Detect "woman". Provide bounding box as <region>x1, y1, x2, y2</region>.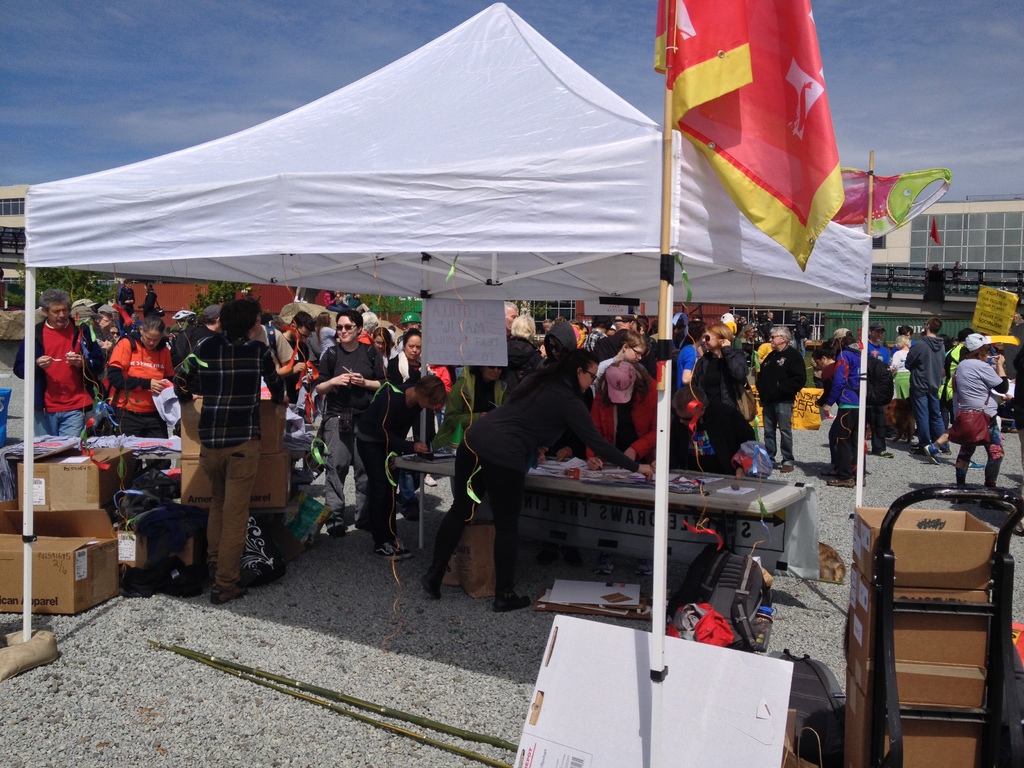
<region>692, 323, 751, 411</region>.
